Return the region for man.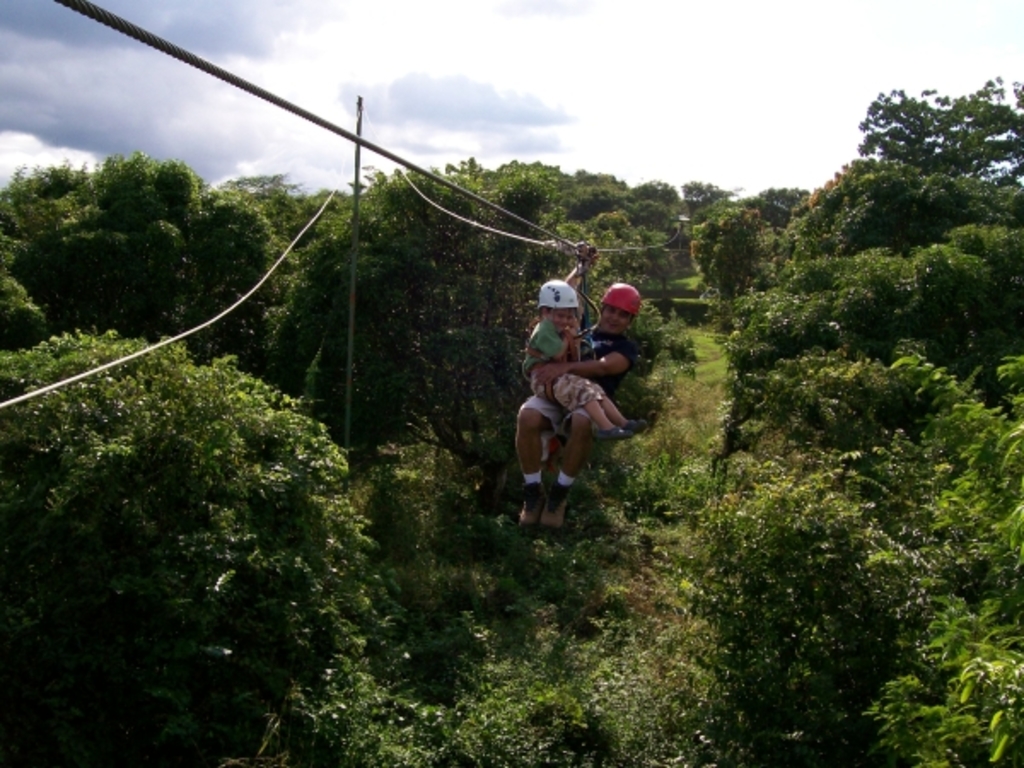
left=510, top=280, right=645, bottom=534.
